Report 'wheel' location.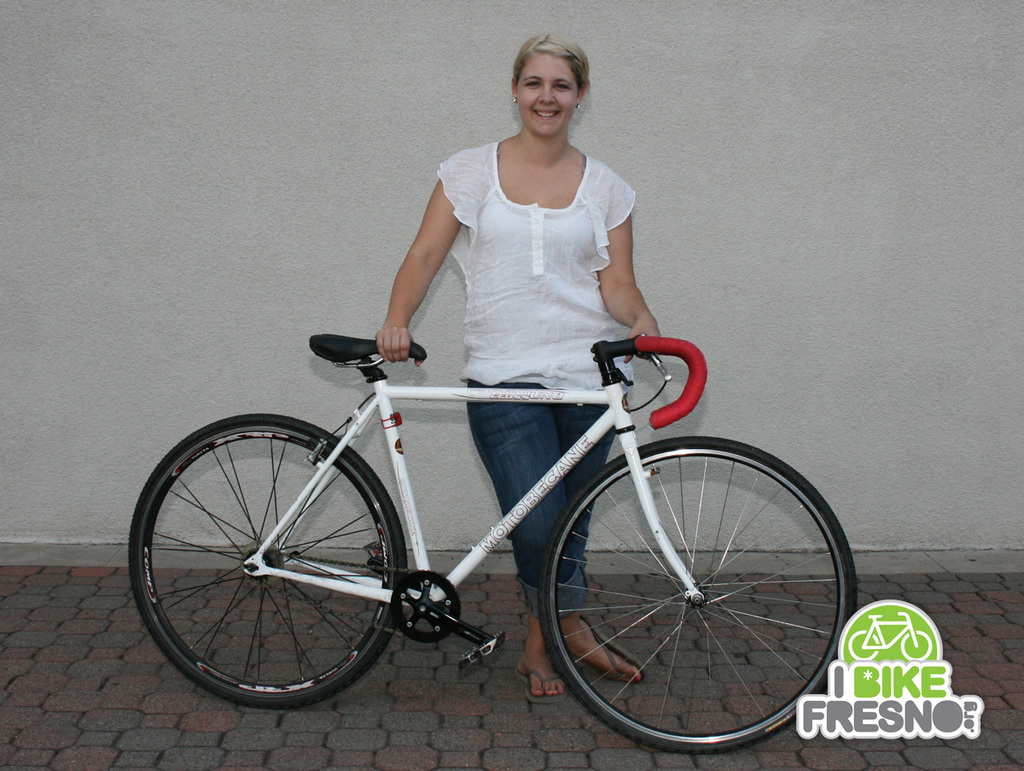
Report: [127,410,413,709].
